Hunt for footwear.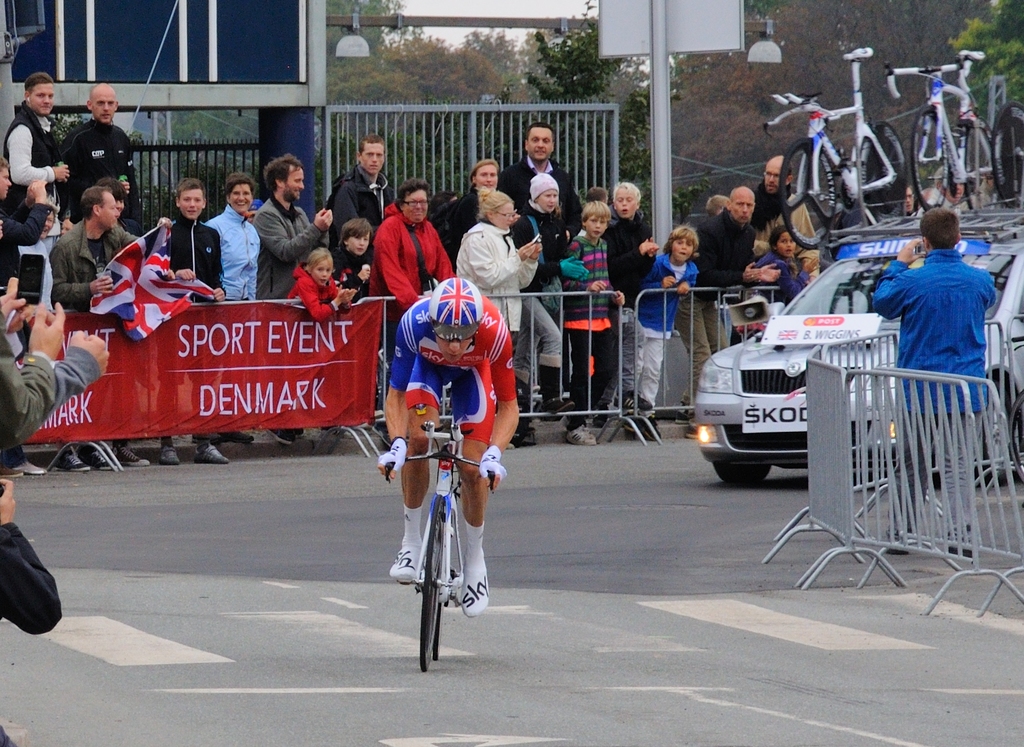
Hunted down at pyautogui.locateOnScreen(6, 456, 49, 479).
